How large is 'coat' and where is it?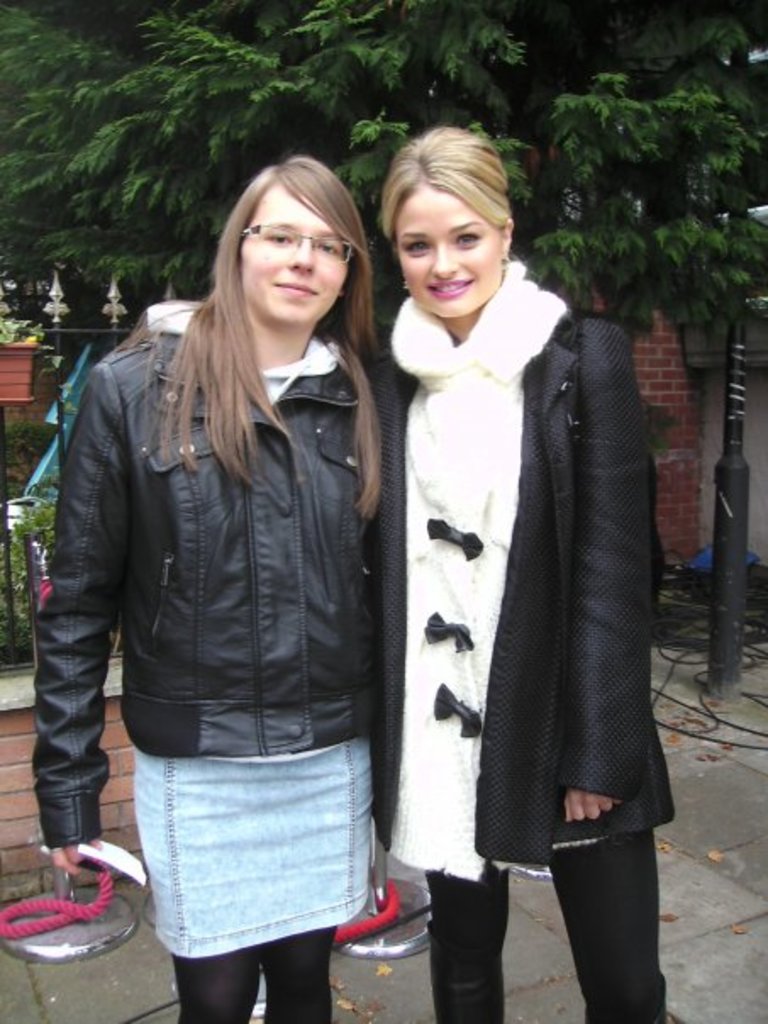
Bounding box: [358, 173, 663, 929].
